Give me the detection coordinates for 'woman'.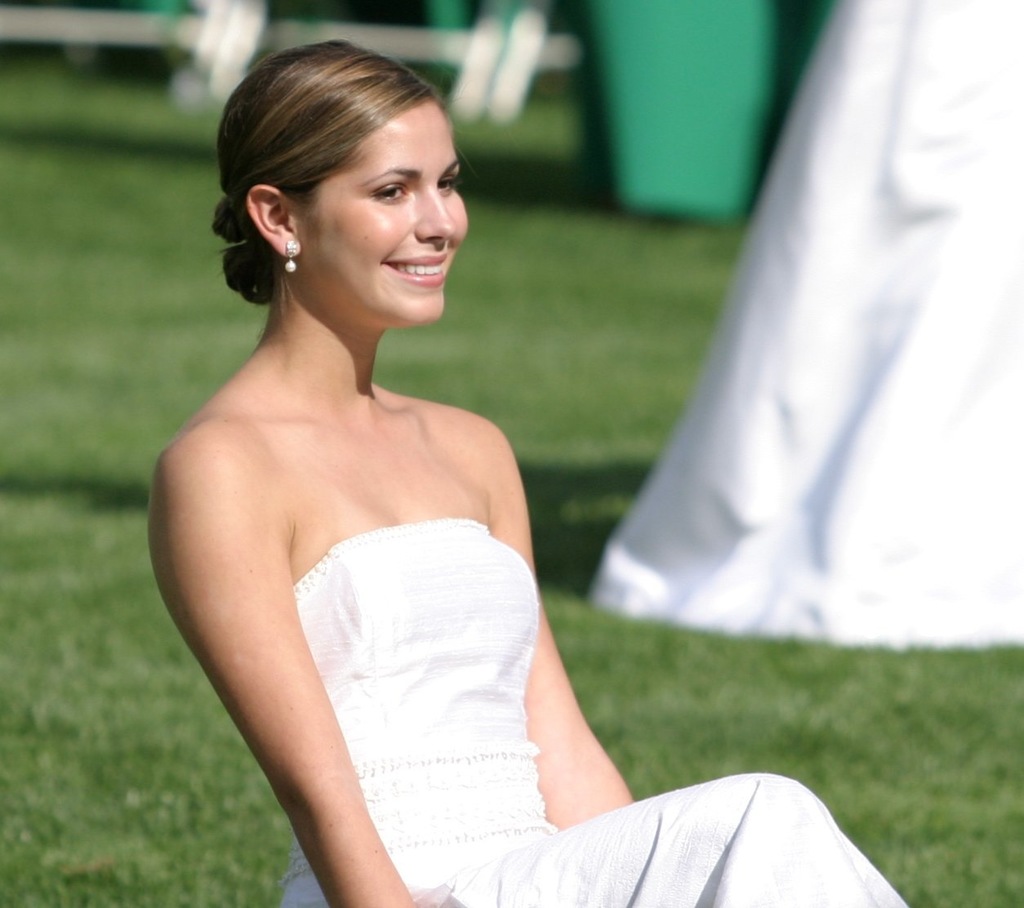
rect(143, 35, 910, 907).
